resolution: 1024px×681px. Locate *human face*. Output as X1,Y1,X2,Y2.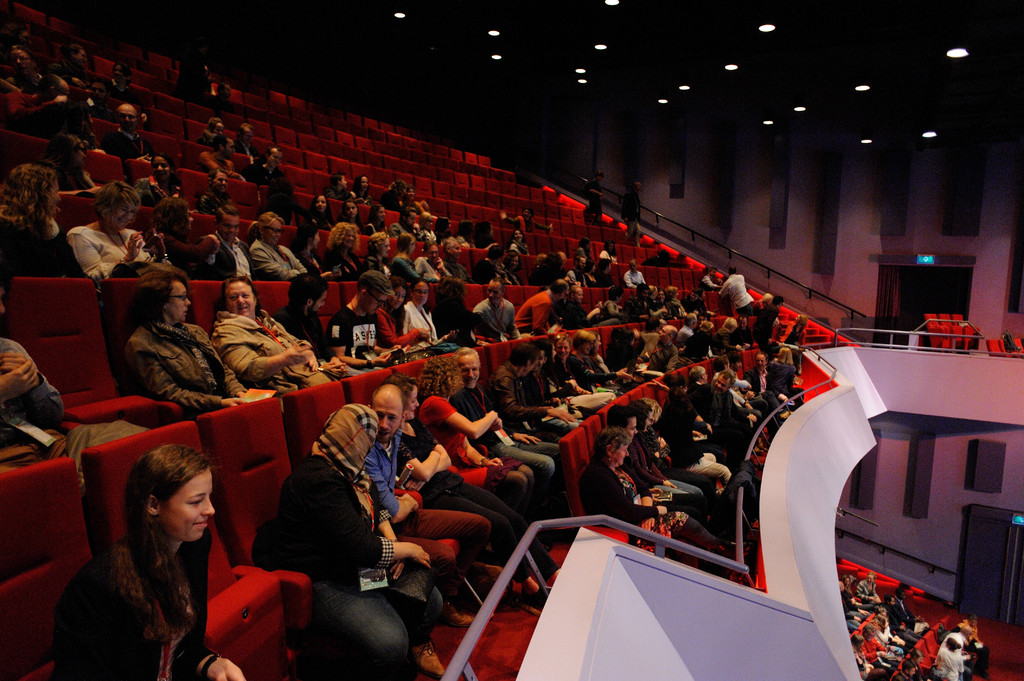
556,337,571,362.
